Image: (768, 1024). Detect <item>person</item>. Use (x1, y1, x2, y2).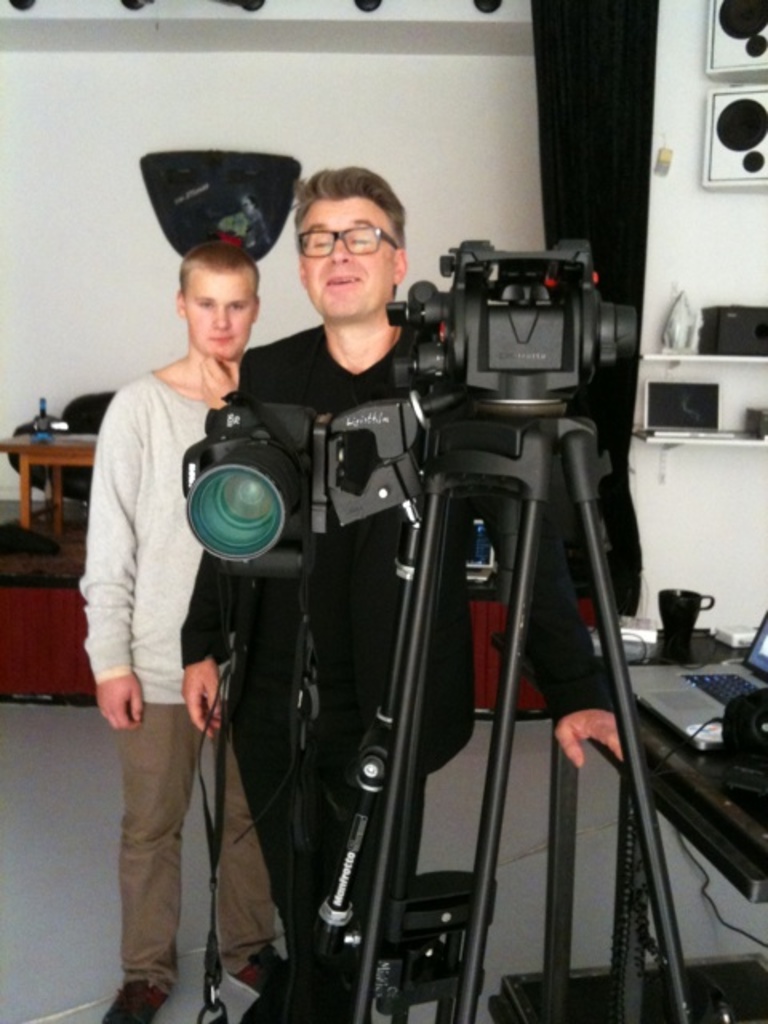
(171, 155, 626, 1022).
